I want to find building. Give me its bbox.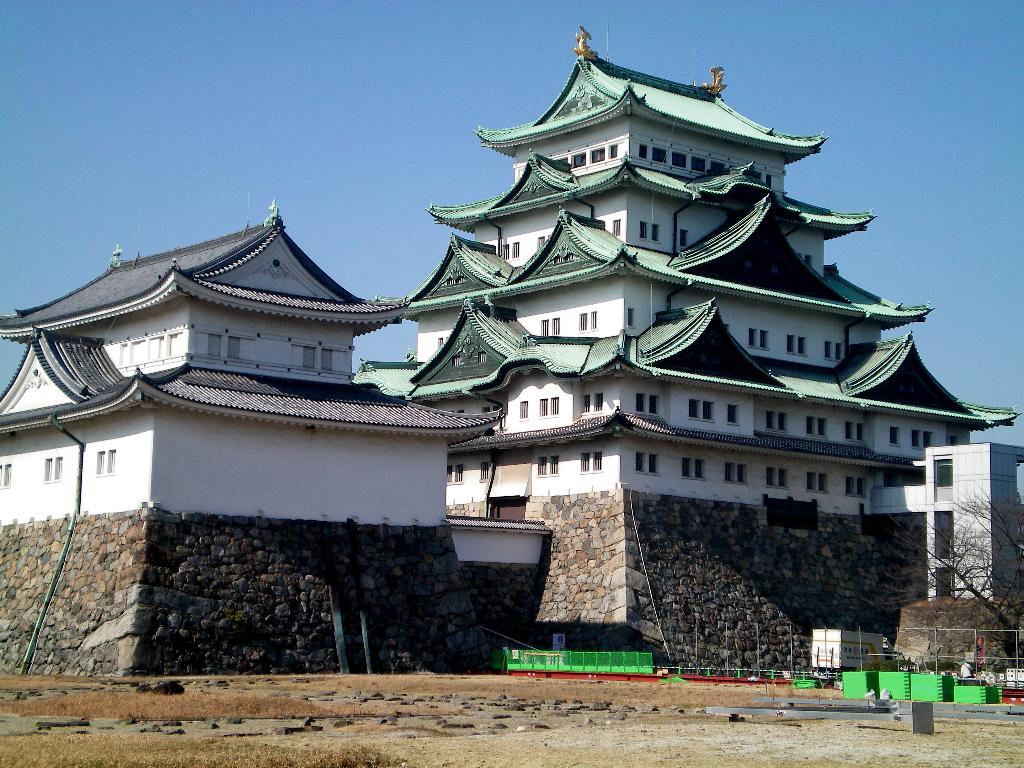
x1=0 y1=202 x2=542 y2=671.
